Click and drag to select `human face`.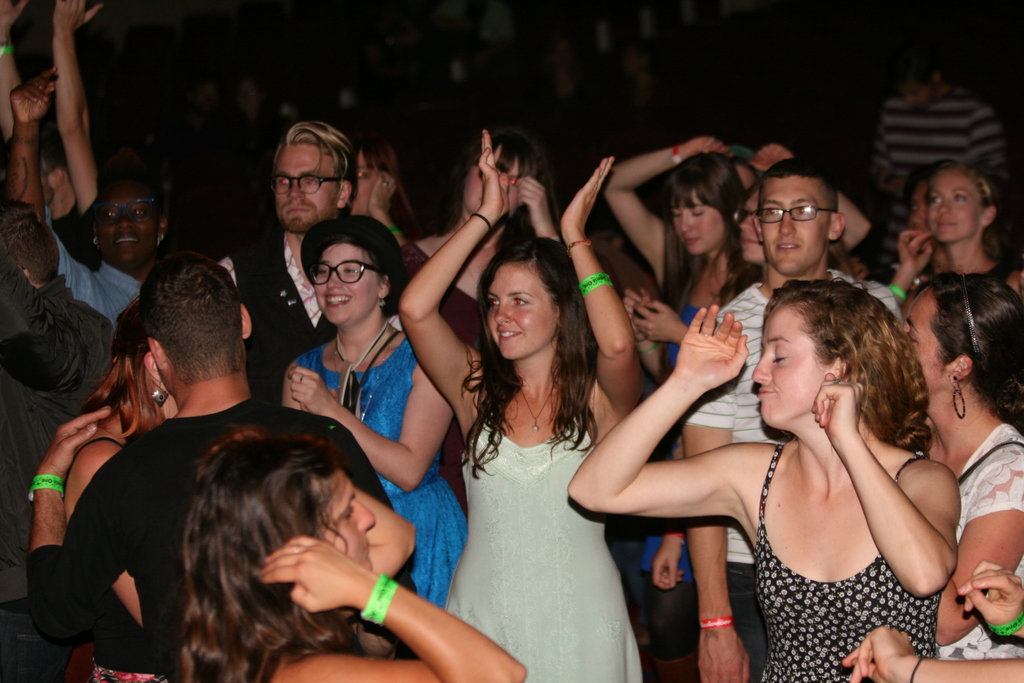
Selection: region(484, 263, 561, 364).
